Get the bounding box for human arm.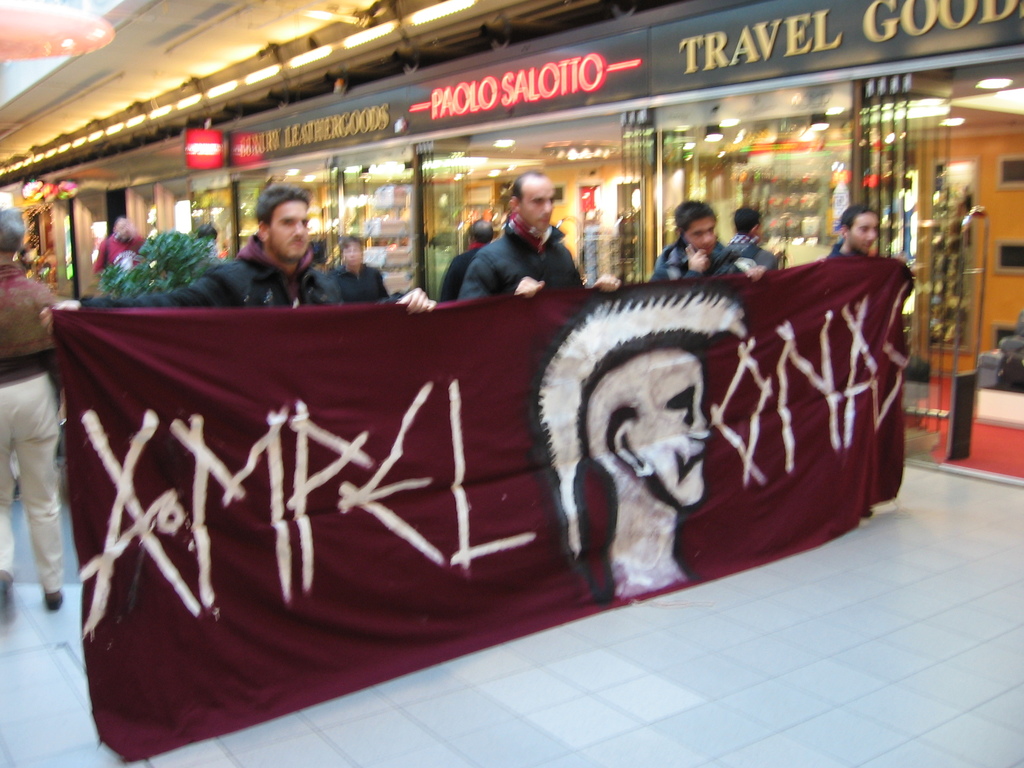
bbox=(321, 271, 445, 321).
